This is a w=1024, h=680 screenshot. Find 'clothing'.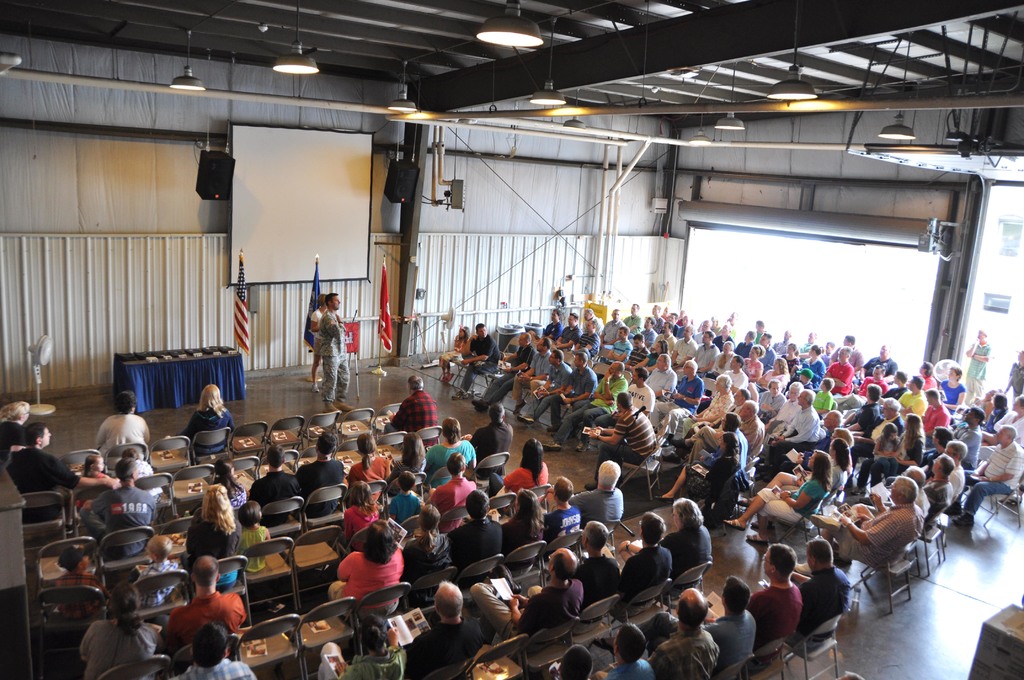
Bounding box: box=[781, 392, 795, 428].
